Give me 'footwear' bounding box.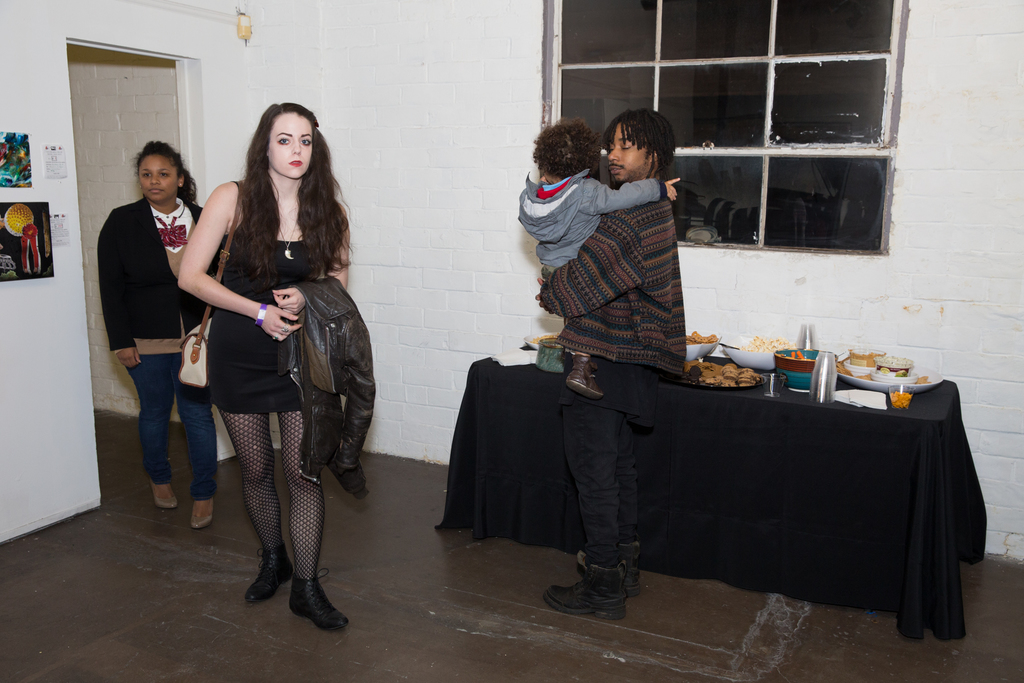
pyautogui.locateOnScreen(152, 477, 182, 506).
